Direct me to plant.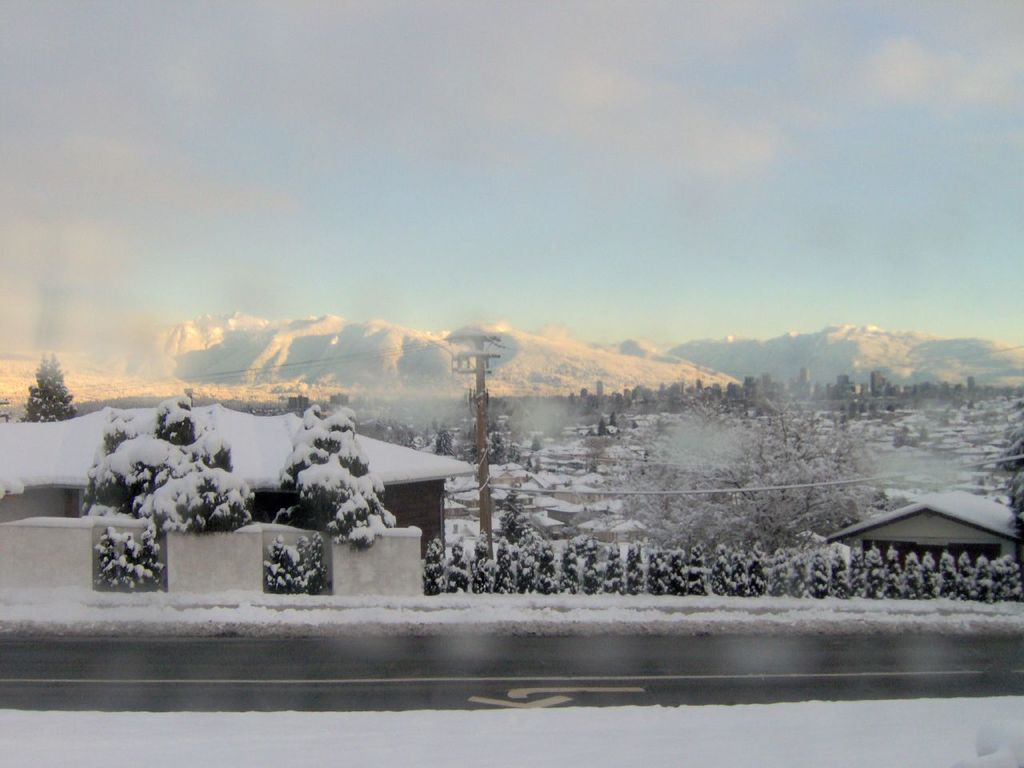
Direction: <box>463,547,505,591</box>.
